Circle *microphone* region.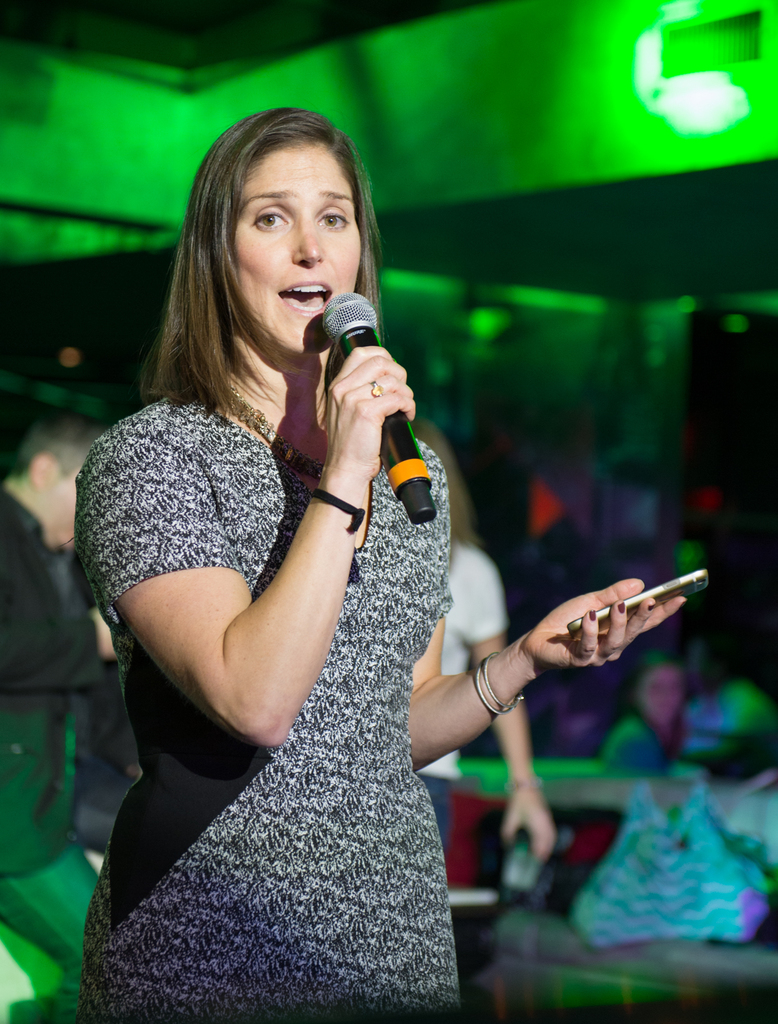
Region: pyautogui.locateOnScreen(321, 290, 436, 524).
